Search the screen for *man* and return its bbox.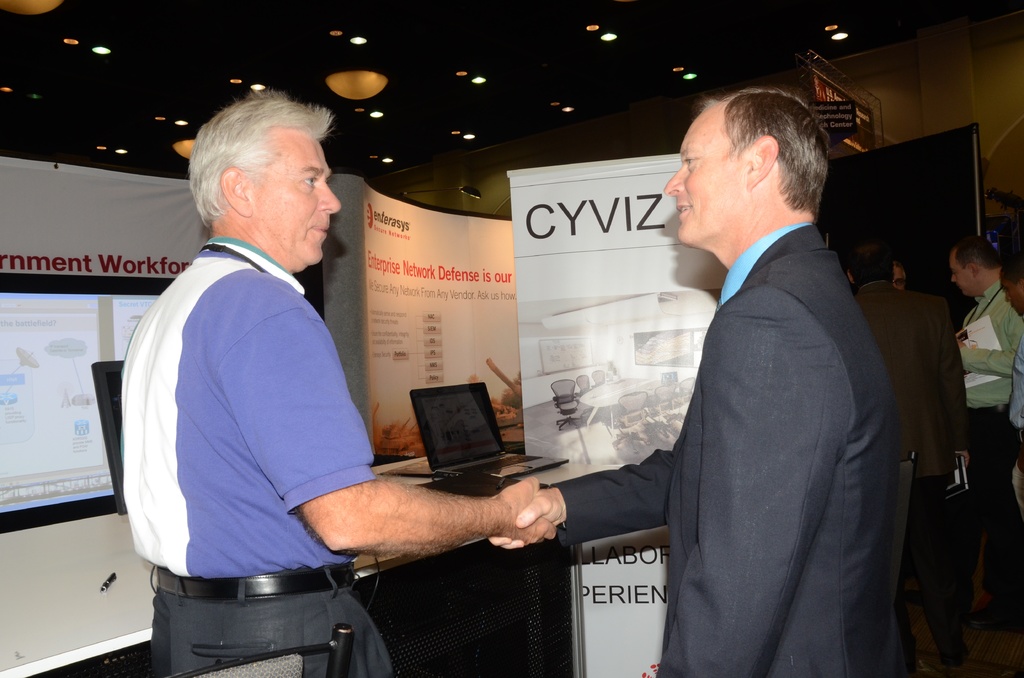
Found: left=838, top=232, right=970, bottom=677.
